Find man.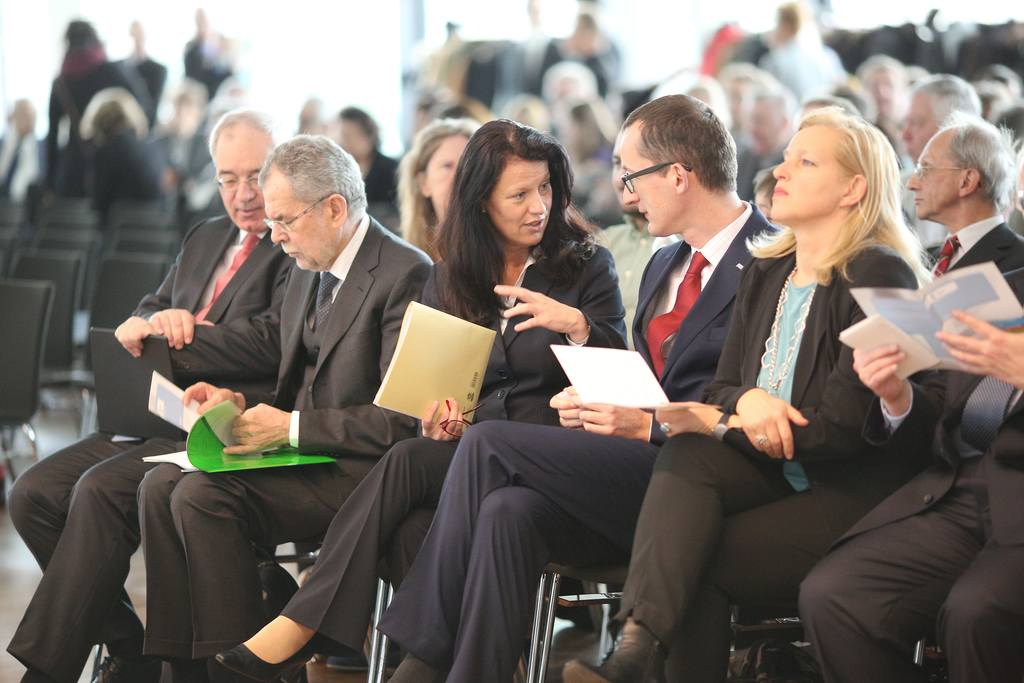
595 130 690 336.
